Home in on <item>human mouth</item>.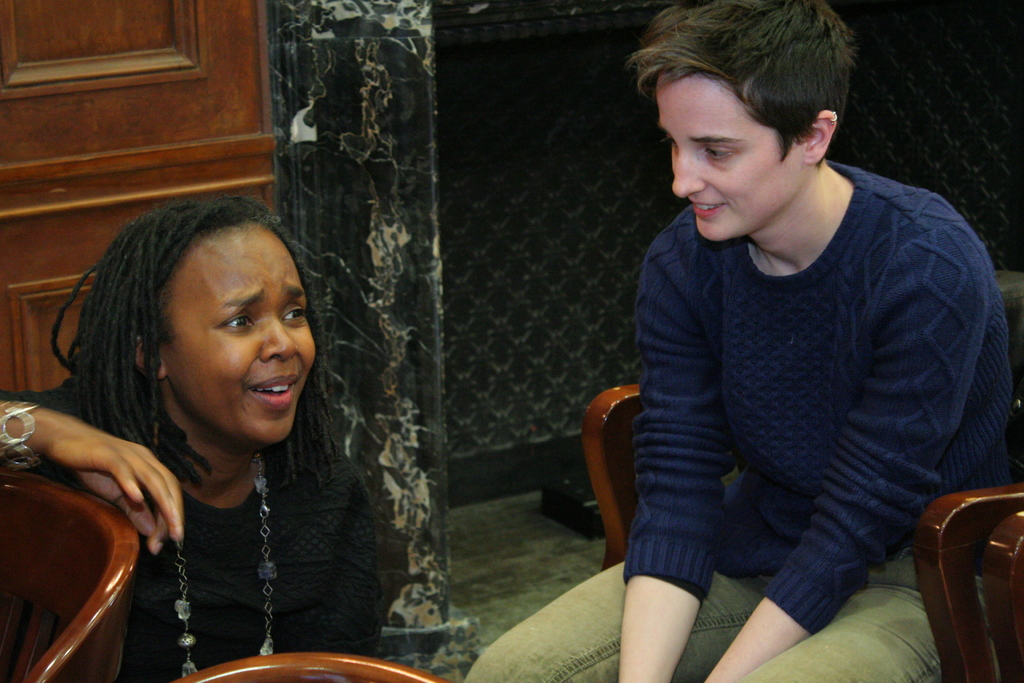
Homed in at crop(245, 374, 301, 413).
